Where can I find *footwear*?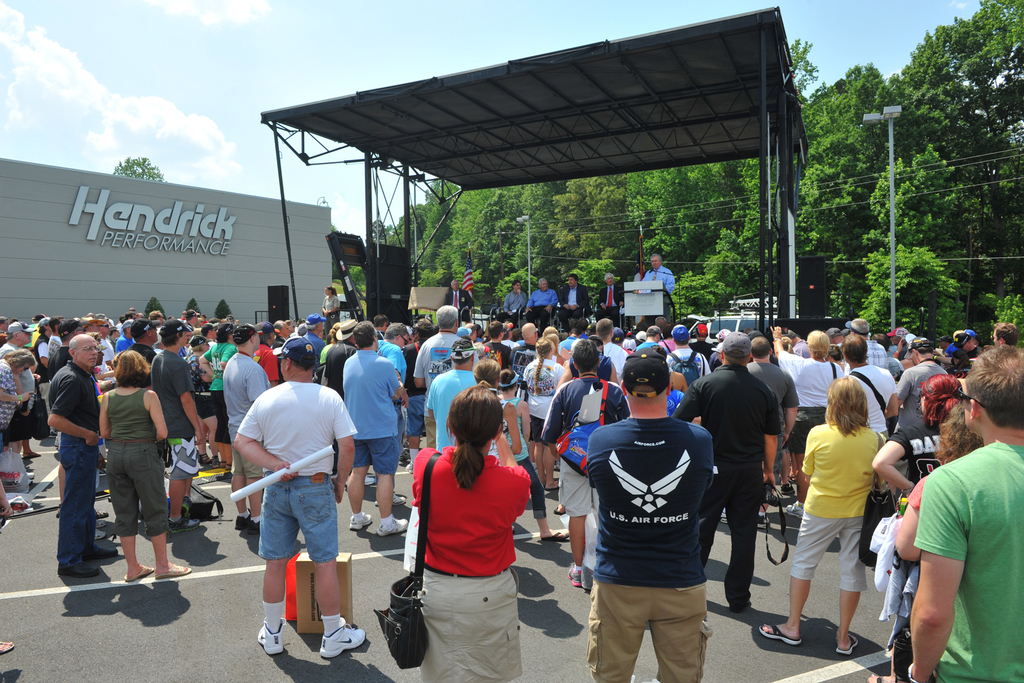
You can find it at [left=124, top=563, right=154, bottom=582].
